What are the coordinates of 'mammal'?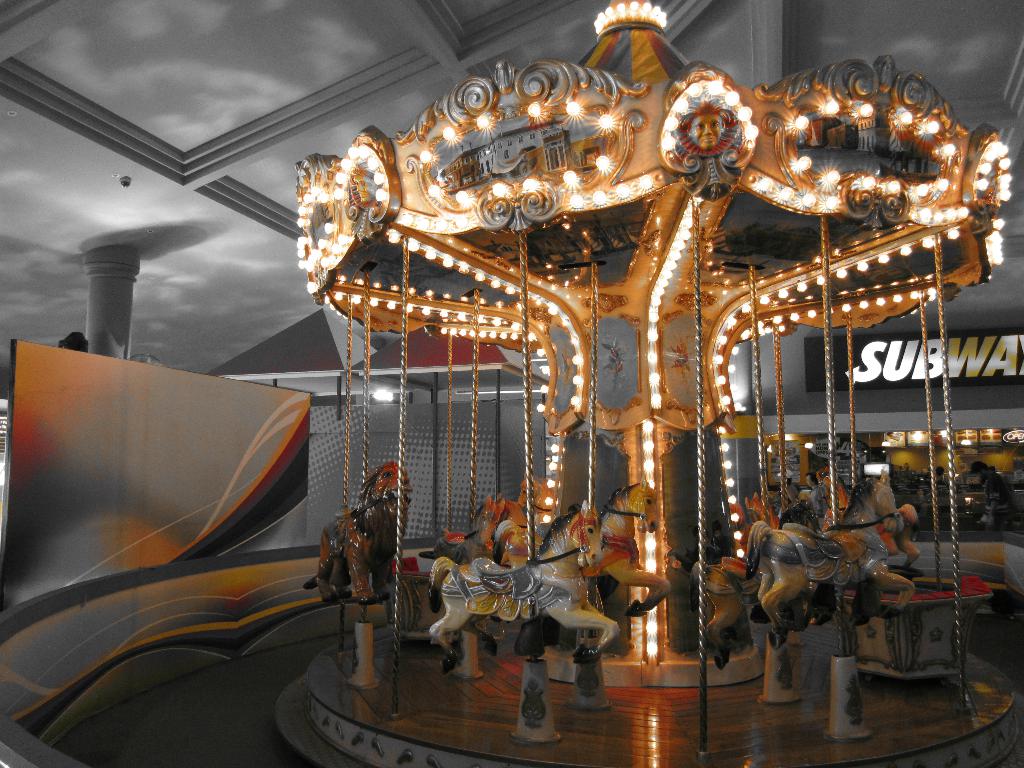
bbox(534, 474, 671, 639).
